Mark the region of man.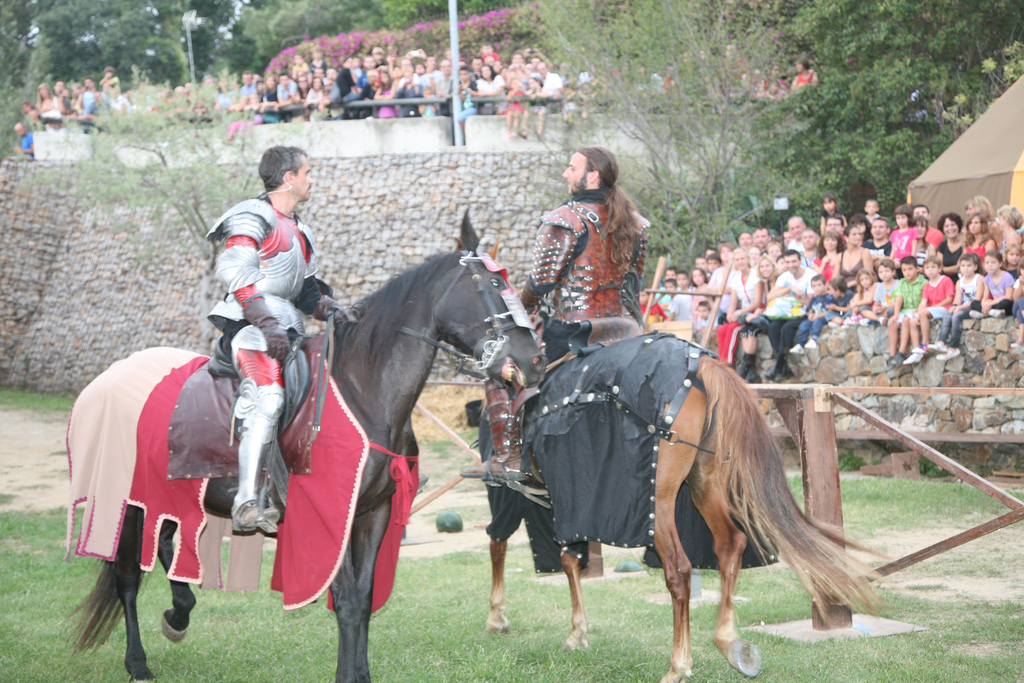
Region: <region>471, 57, 485, 76</region>.
